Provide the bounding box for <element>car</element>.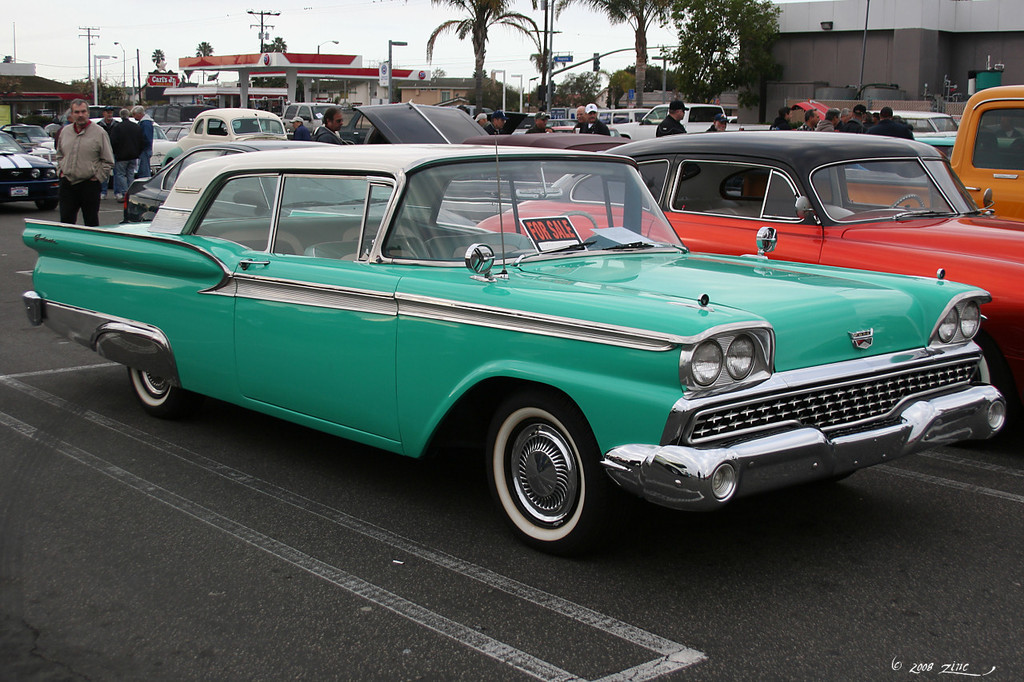
x1=166, y1=105, x2=286, y2=170.
